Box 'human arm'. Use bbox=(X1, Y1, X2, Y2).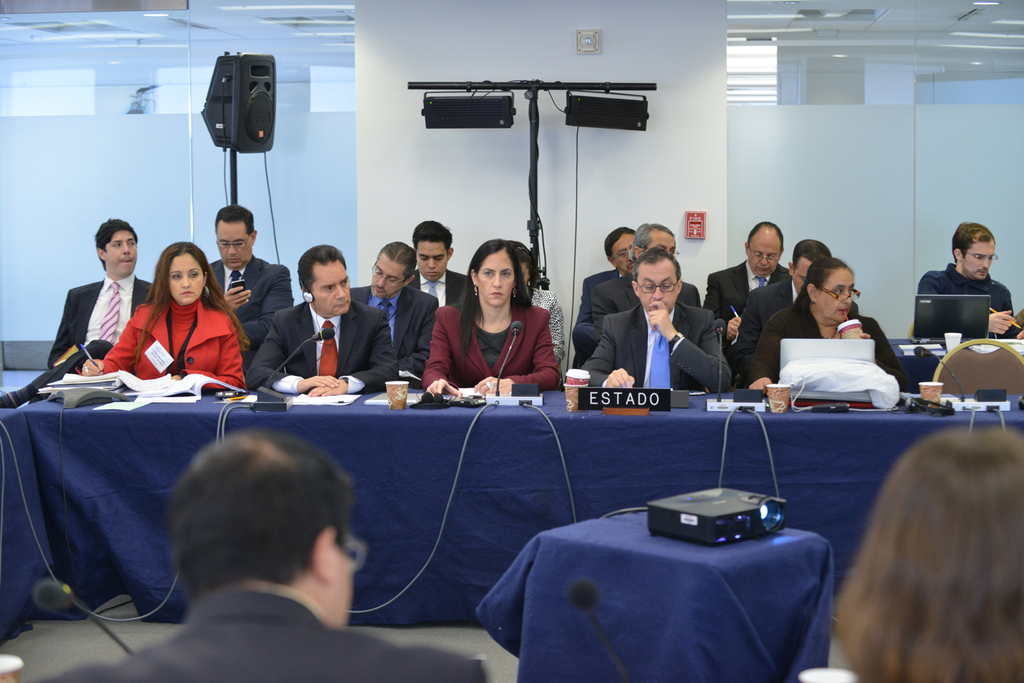
bbox=(581, 314, 636, 388).
